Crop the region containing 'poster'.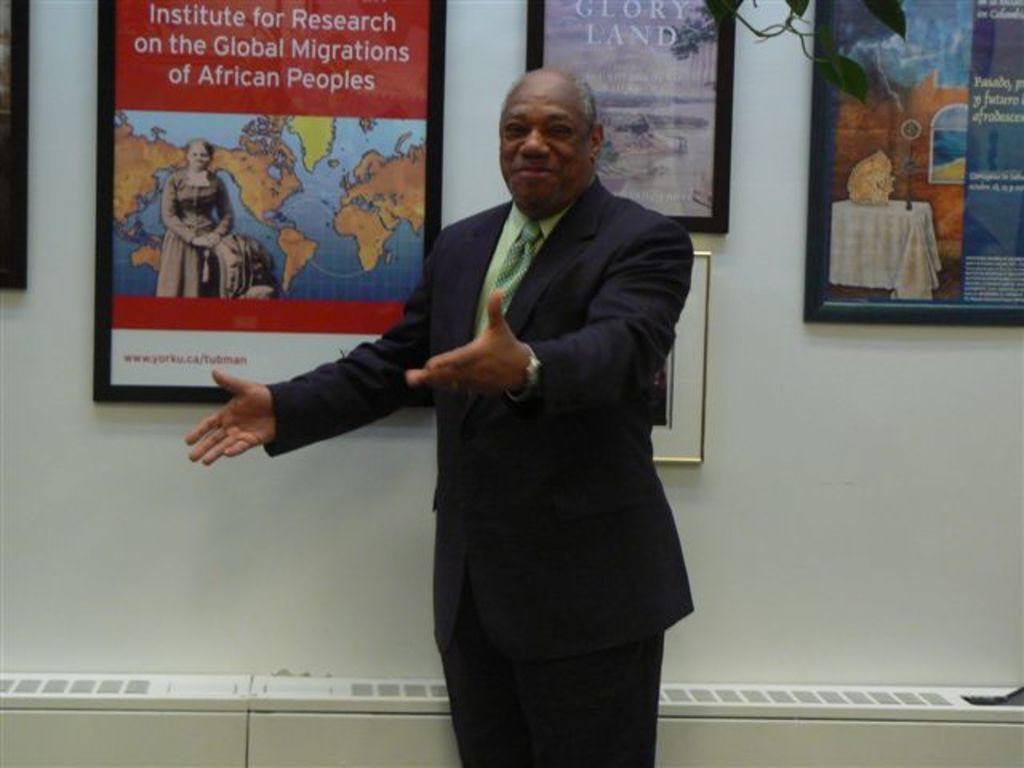
Crop region: box(112, 0, 427, 394).
